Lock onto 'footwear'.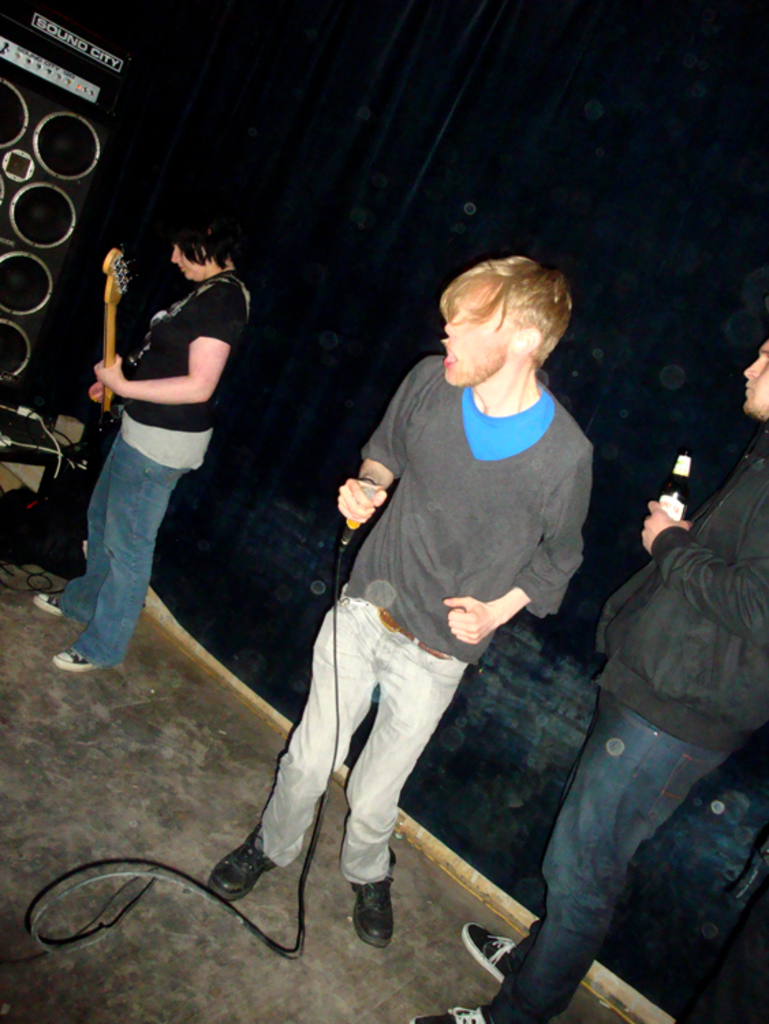
Locked: <region>464, 916, 520, 982</region>.
